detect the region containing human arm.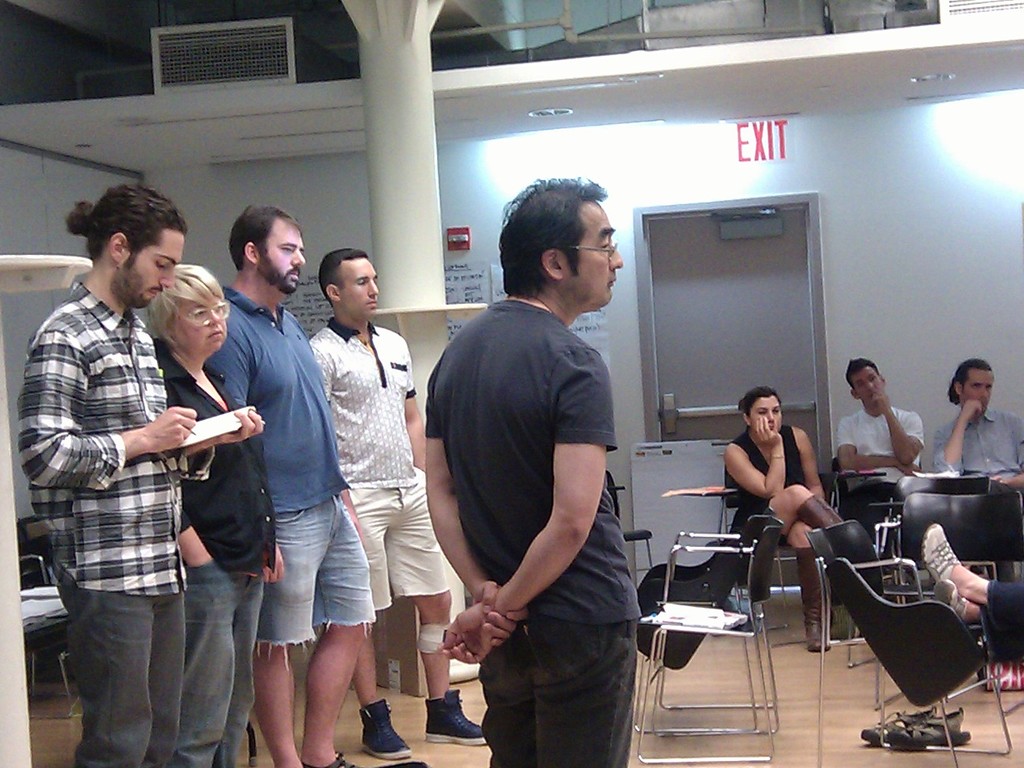
box(16, 327, 189, 496).
